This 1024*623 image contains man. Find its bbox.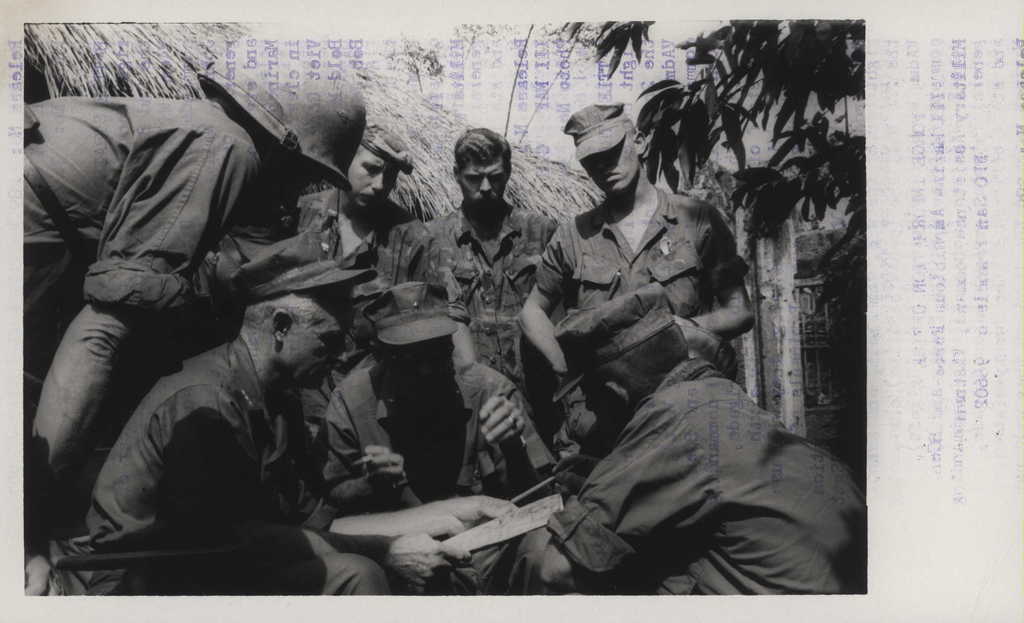
[left=504, top=277, right=867, bottom=595].
